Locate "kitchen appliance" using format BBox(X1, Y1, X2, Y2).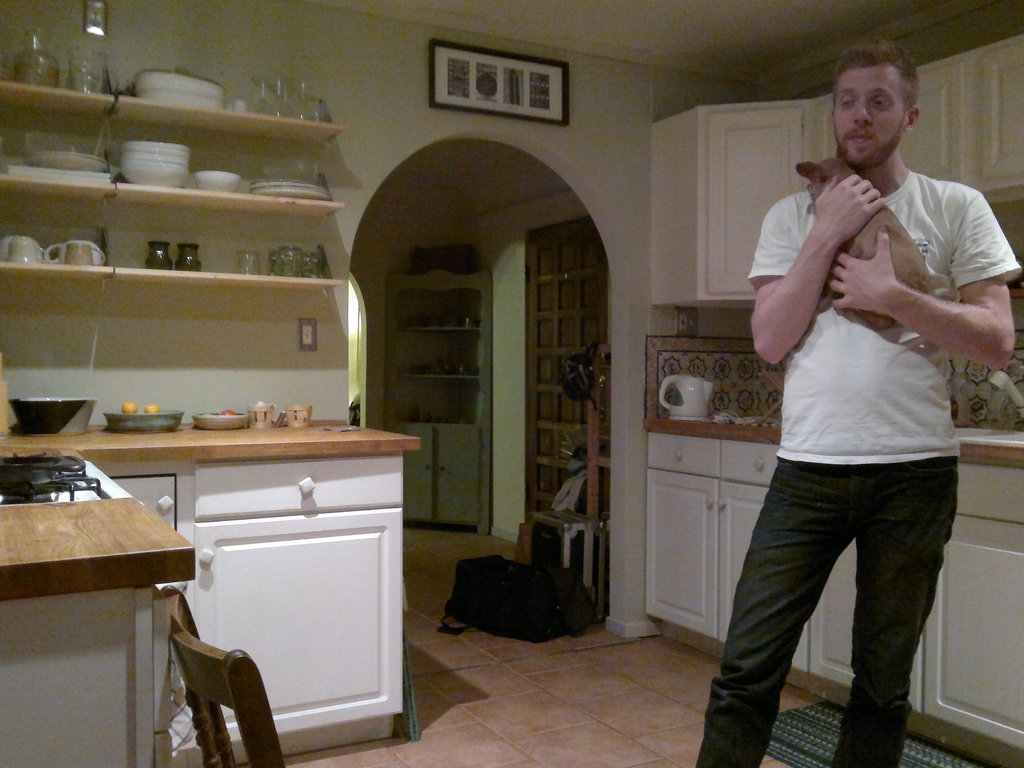
BBox(236, 246, 259, 276).
